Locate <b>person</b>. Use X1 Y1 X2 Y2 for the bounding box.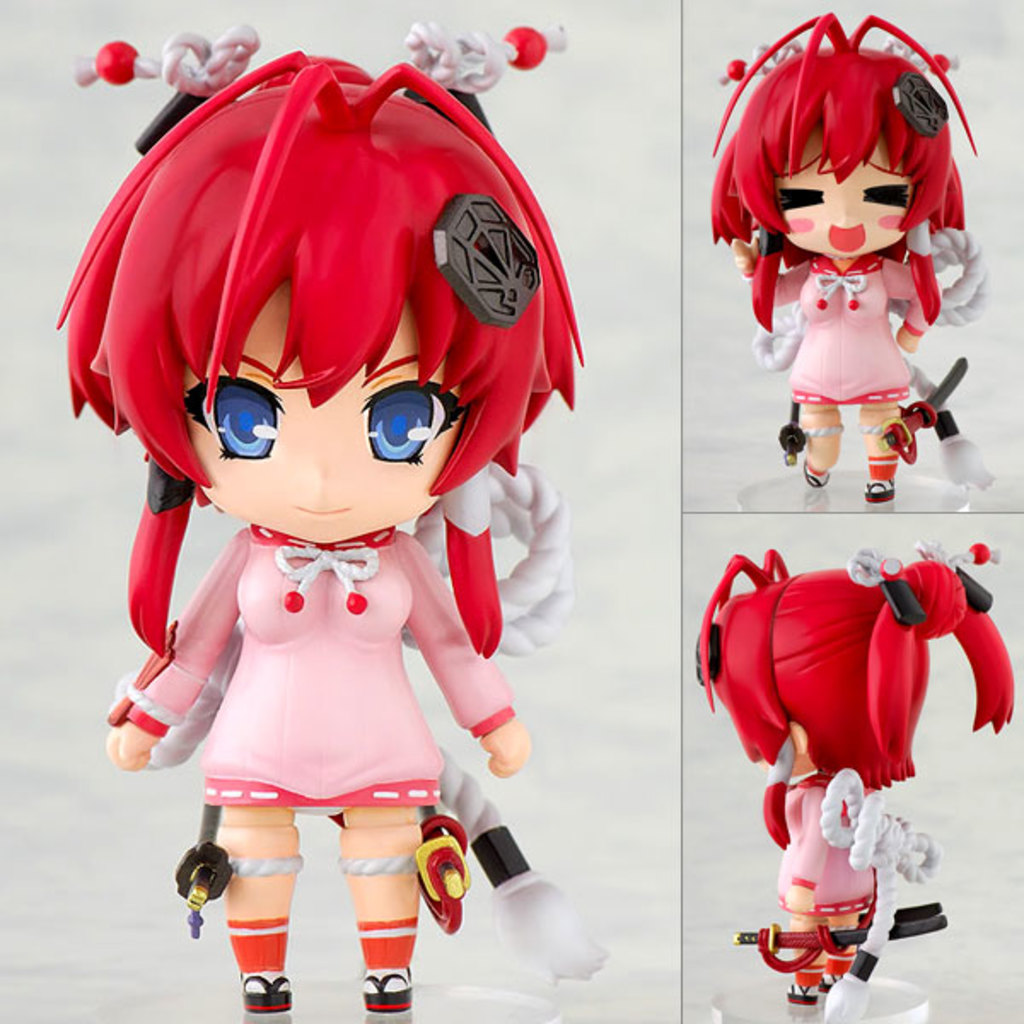
46 0 618 988.
